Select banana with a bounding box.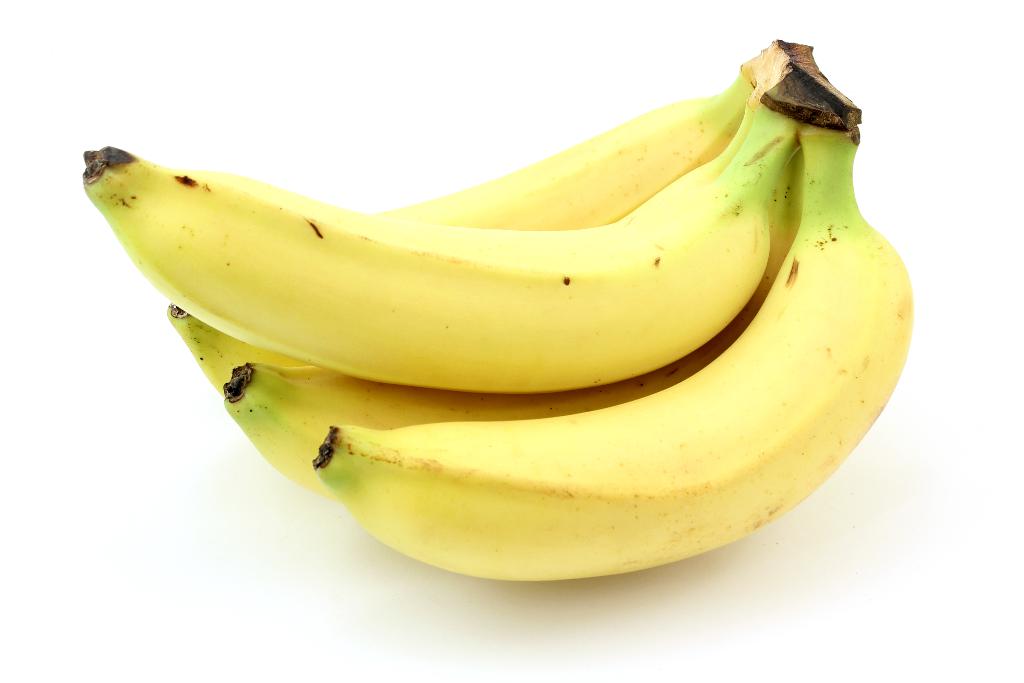
[x1=217, y1=149, x2=796, y2=495].
